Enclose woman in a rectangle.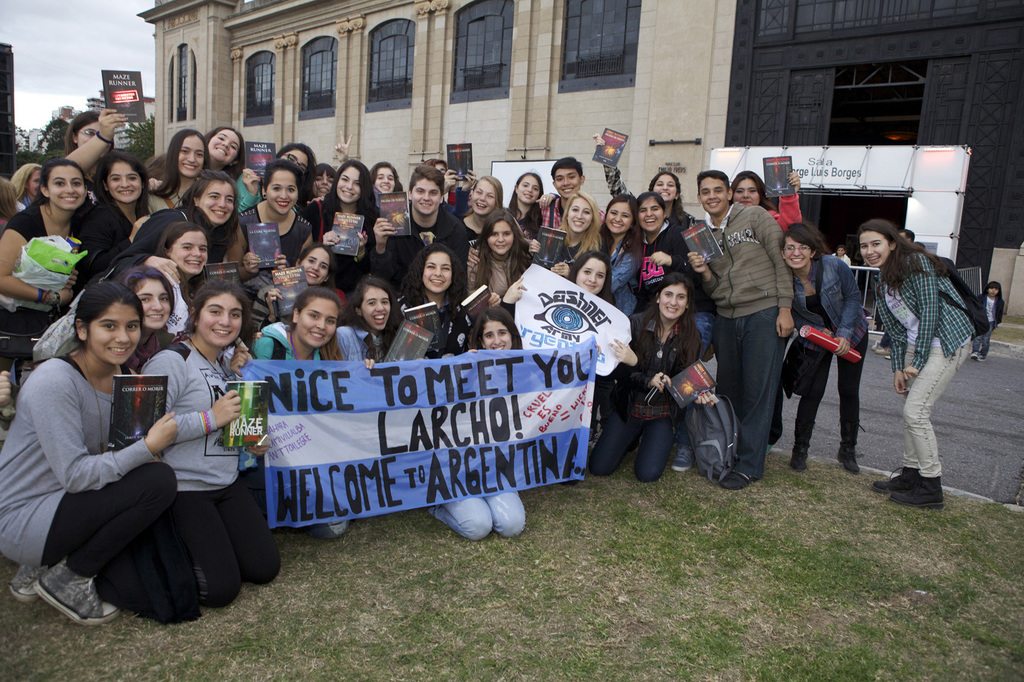
bbox=(61, 102, 130, 194).
